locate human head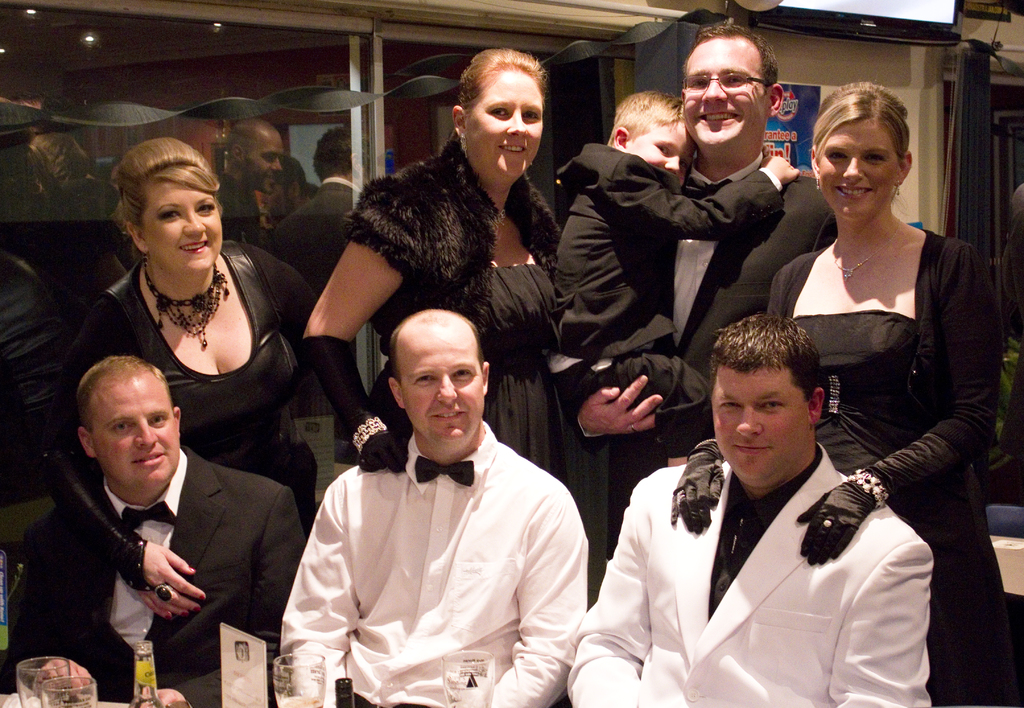
bbox(807, 83, 912, 225)
